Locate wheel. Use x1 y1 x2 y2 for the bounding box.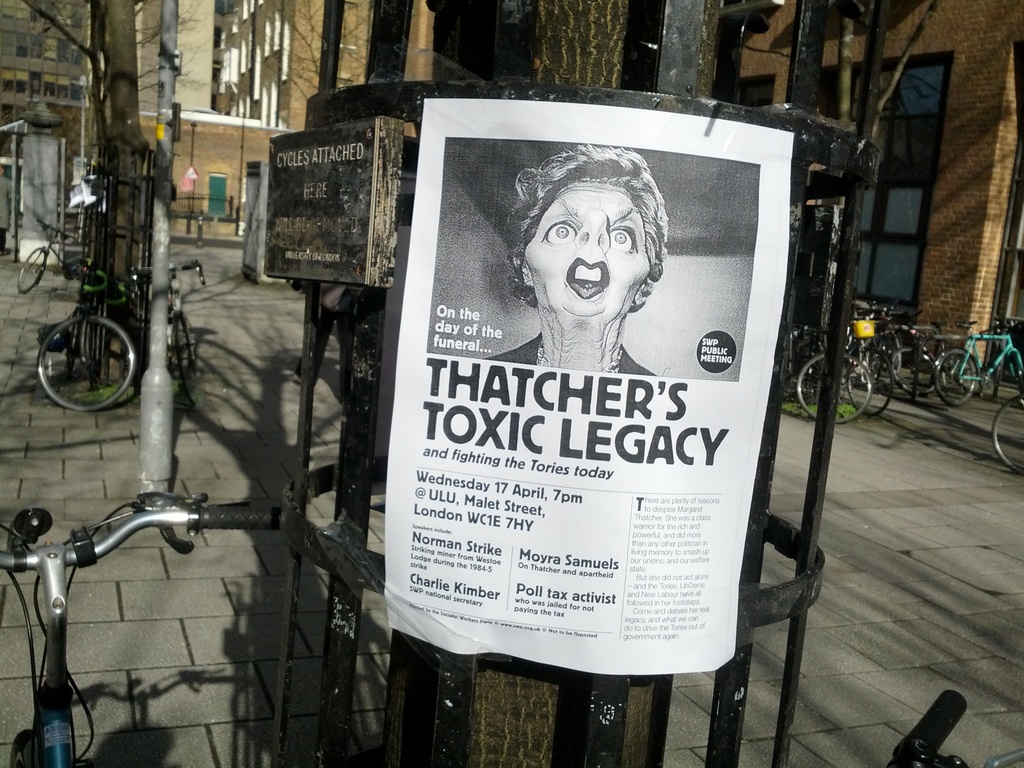
933 349 980 404.
